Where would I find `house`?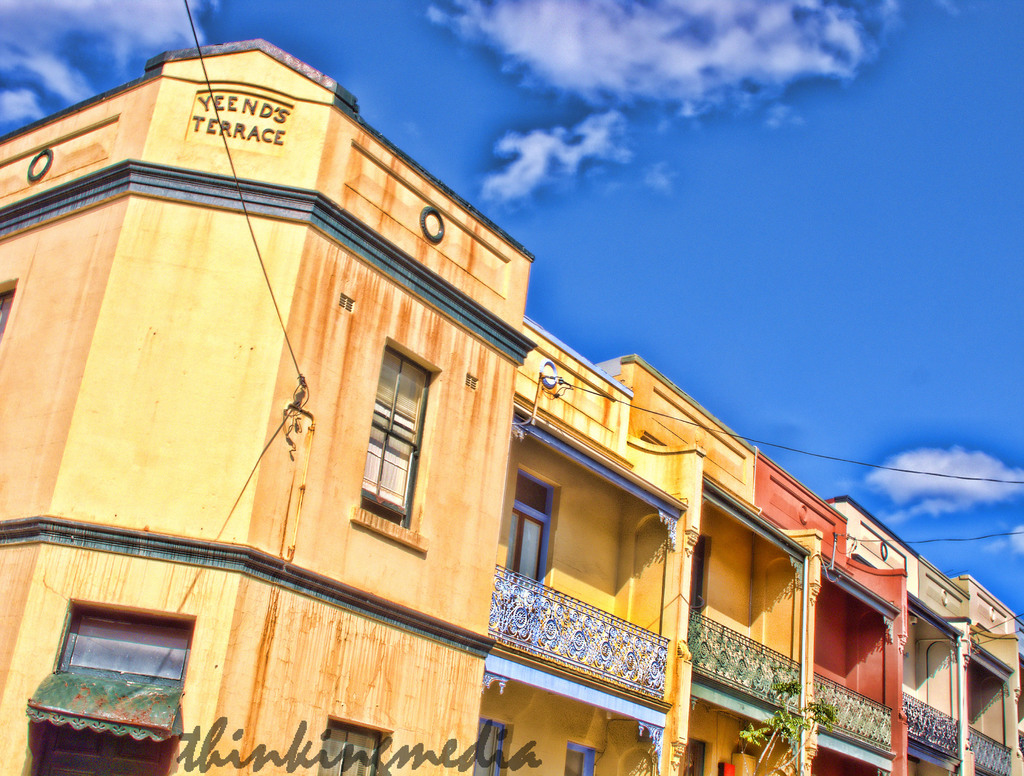
At 0:36:705:775.
